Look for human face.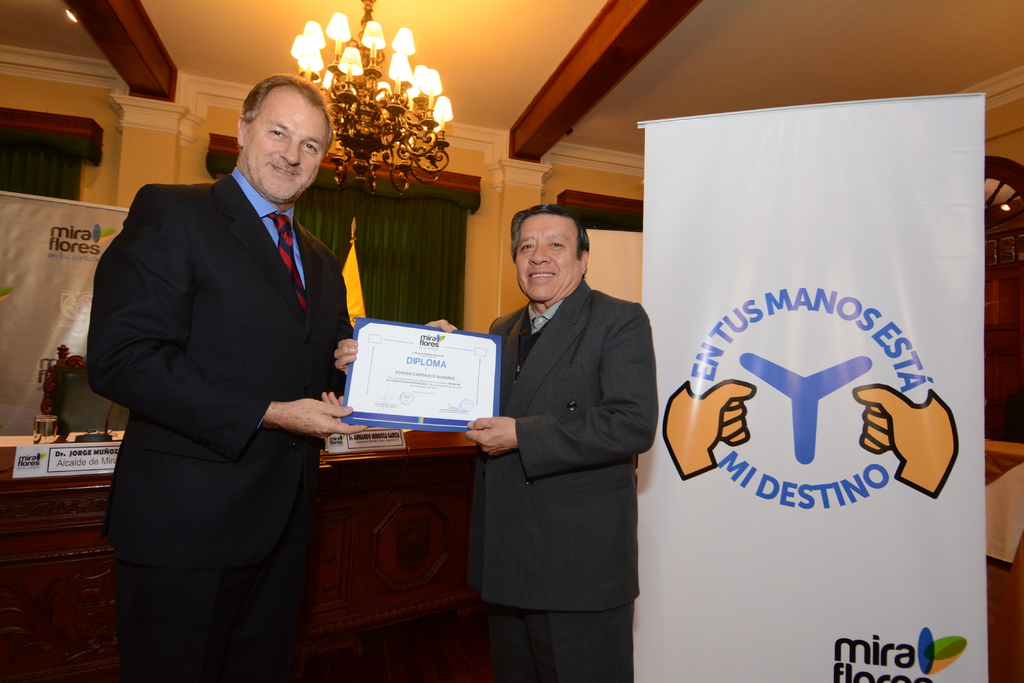
Found: 515/207/578/304.
